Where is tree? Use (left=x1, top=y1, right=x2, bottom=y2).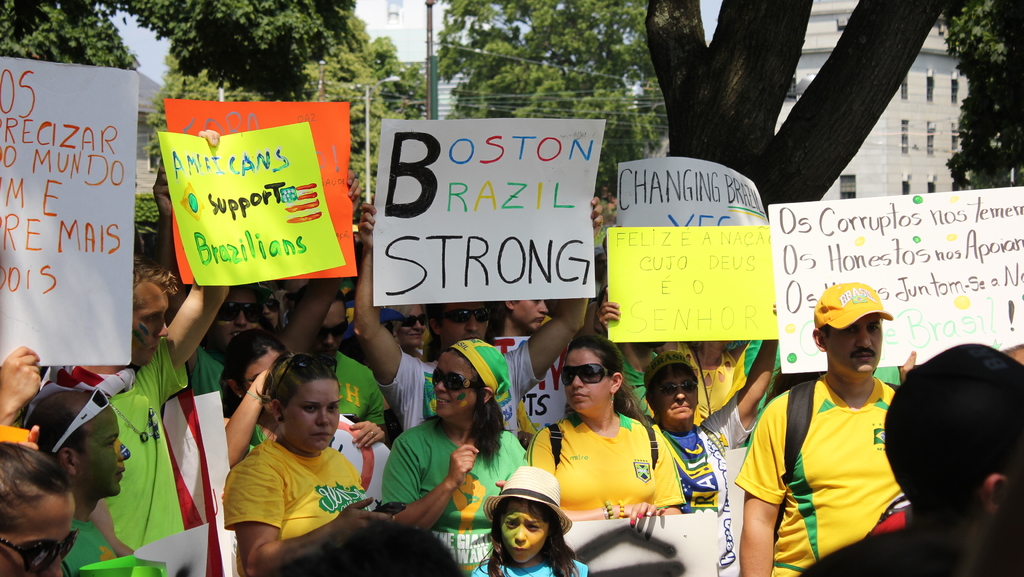
(left=1, top=0, right=362, bottom=77).
